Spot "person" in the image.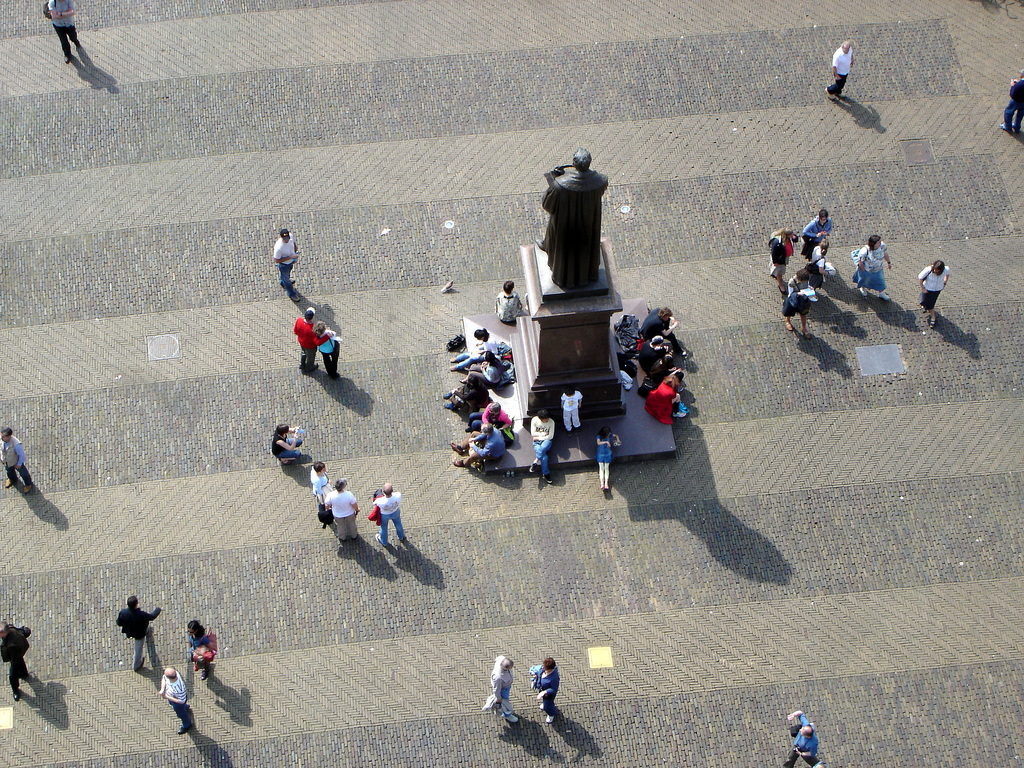
"person" found at [830, 37, 855, 99].
